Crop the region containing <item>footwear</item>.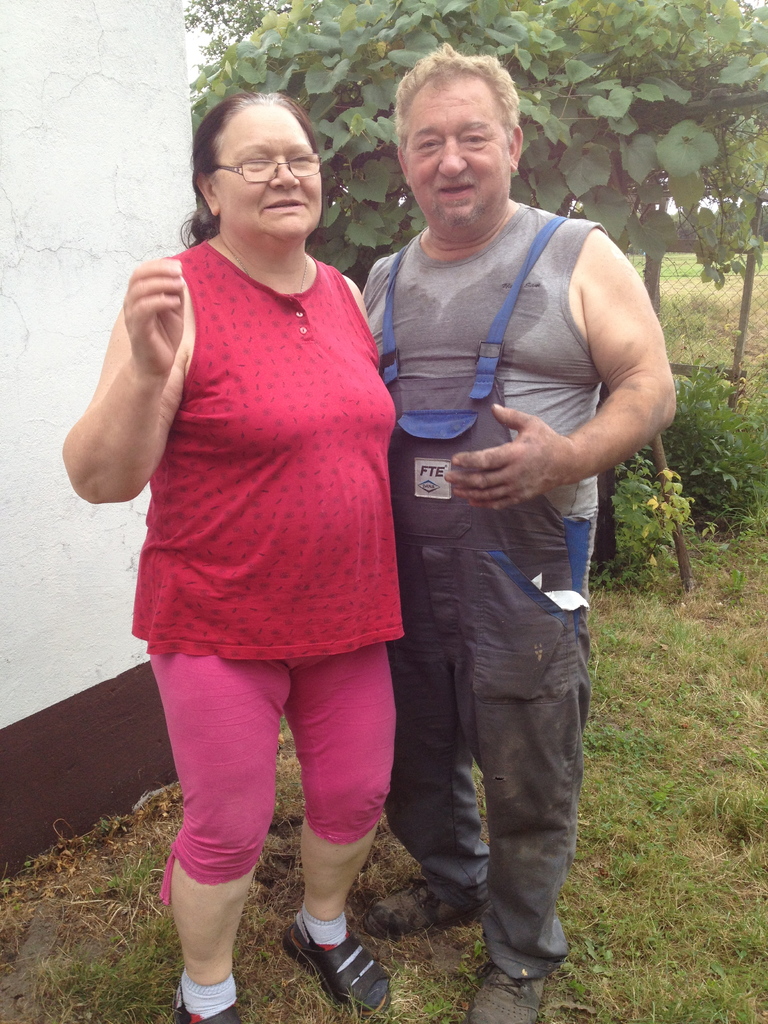
Crop region: detection(361, 879, 470, 941).
